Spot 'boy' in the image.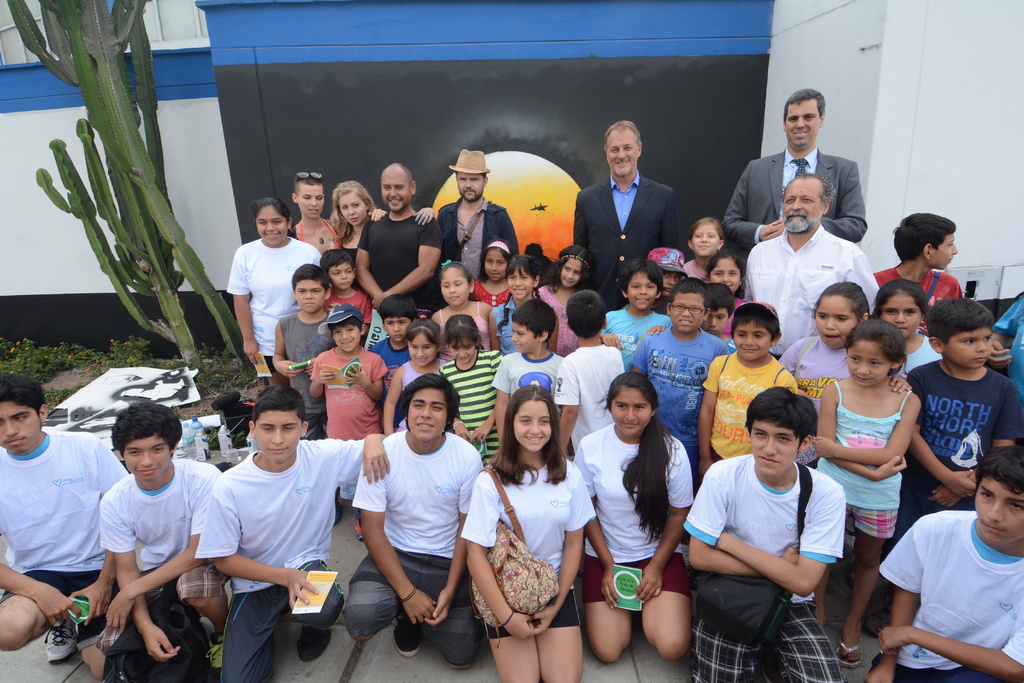
'boy' found at select_region(863, 446, 1023, 682).
